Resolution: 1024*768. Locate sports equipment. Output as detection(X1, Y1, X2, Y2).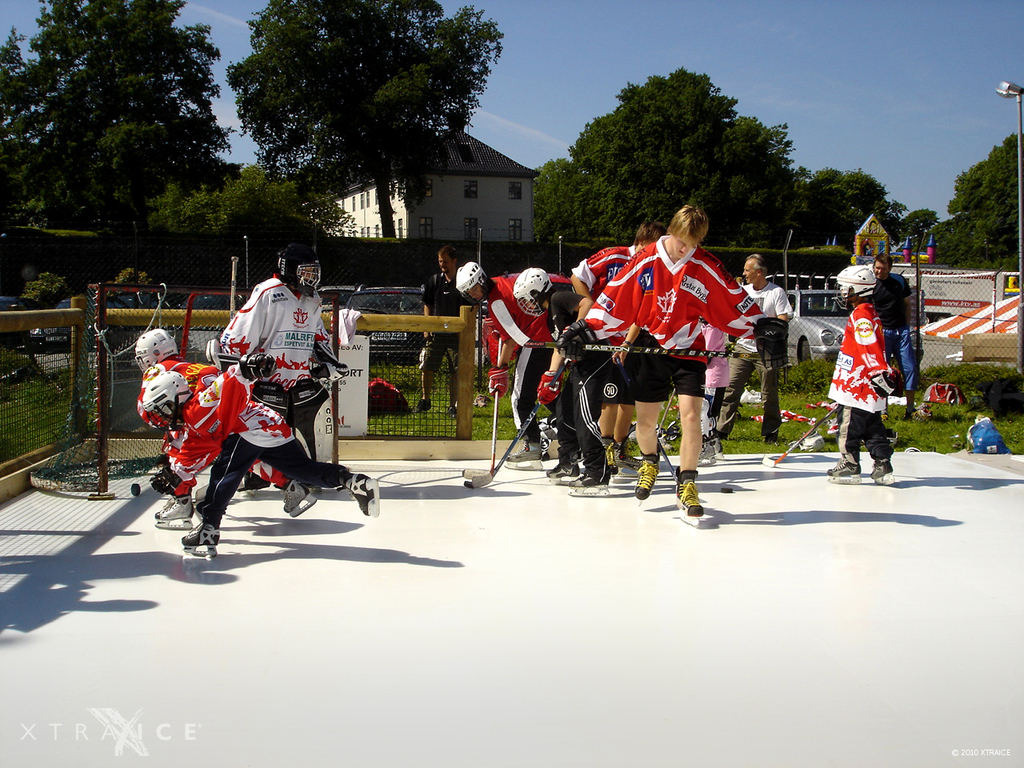
detection(569, 472, 609, 498).
